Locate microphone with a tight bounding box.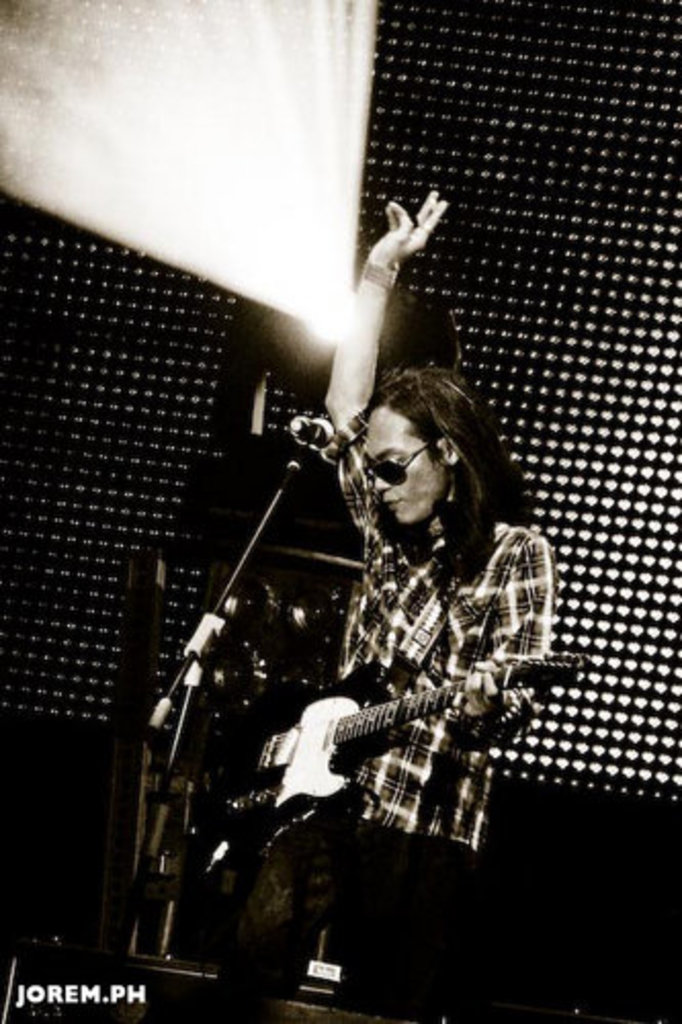
291 414 336 446.
